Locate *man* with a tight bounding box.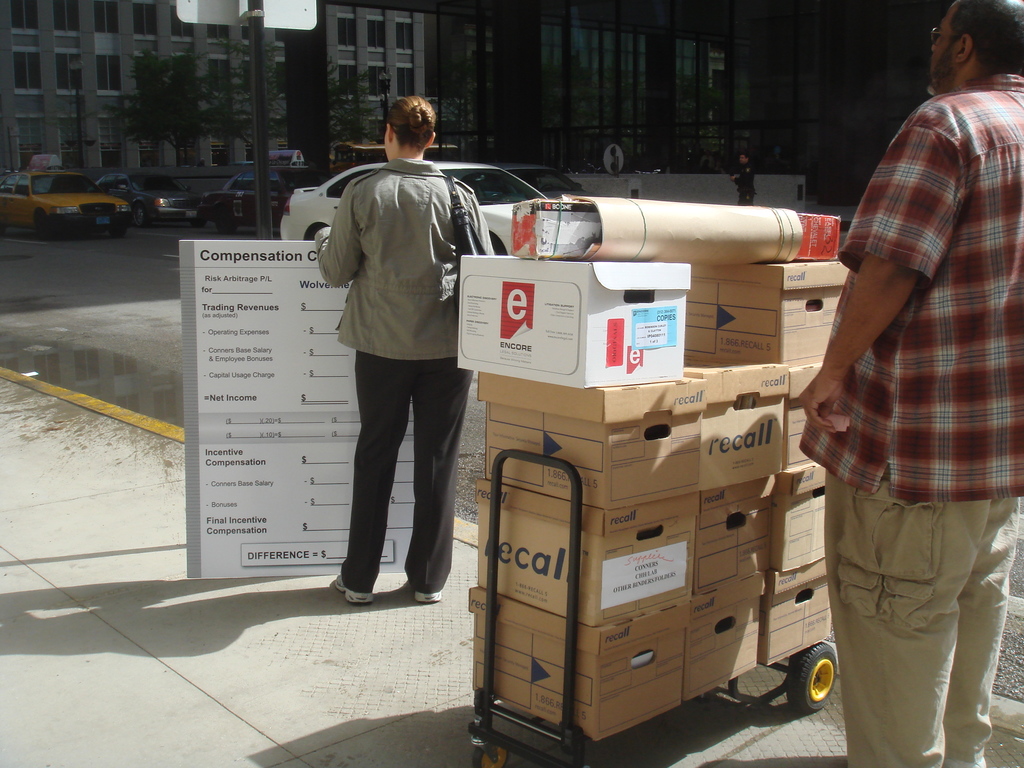
select_region(196, 157, 206, 167).
